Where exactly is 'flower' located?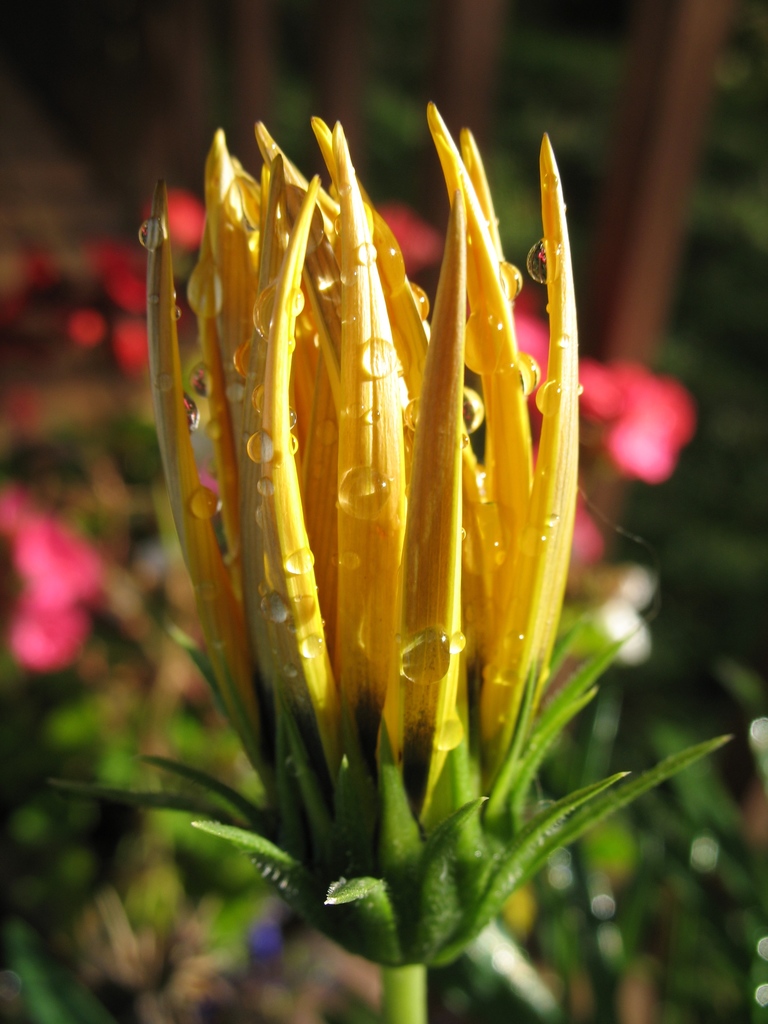
Its bounding box is x1=0 y1=477 x2=136 y2=680.
